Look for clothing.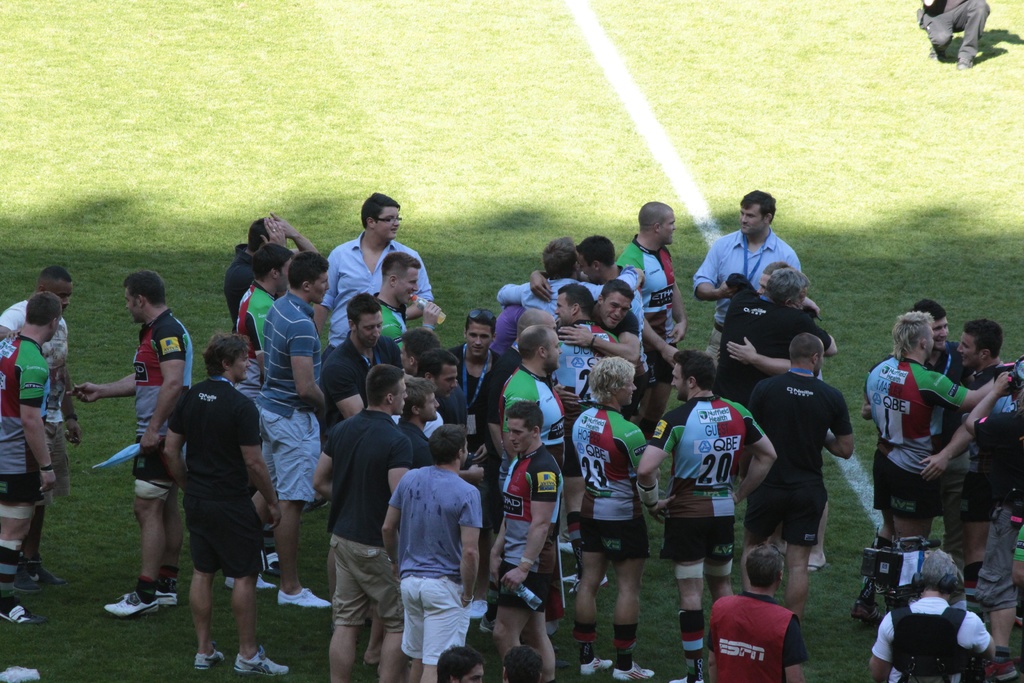
Found: bbox=(721, 585, 817, 677).
